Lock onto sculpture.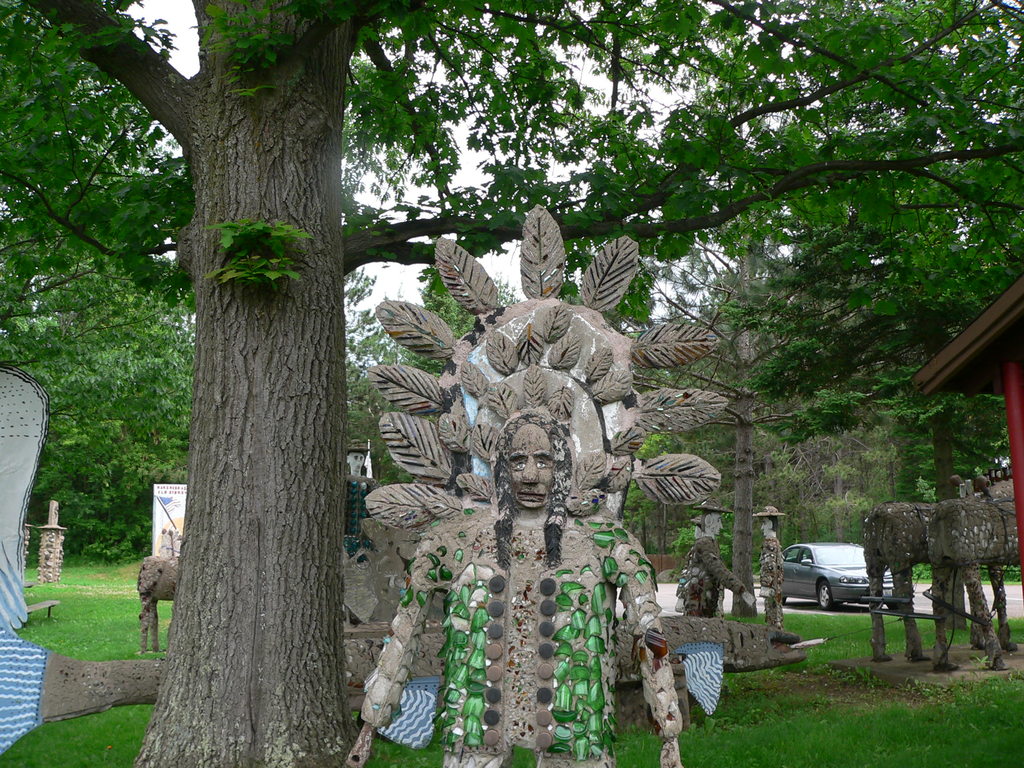
Locked: box(373, 198, 669, 753).
